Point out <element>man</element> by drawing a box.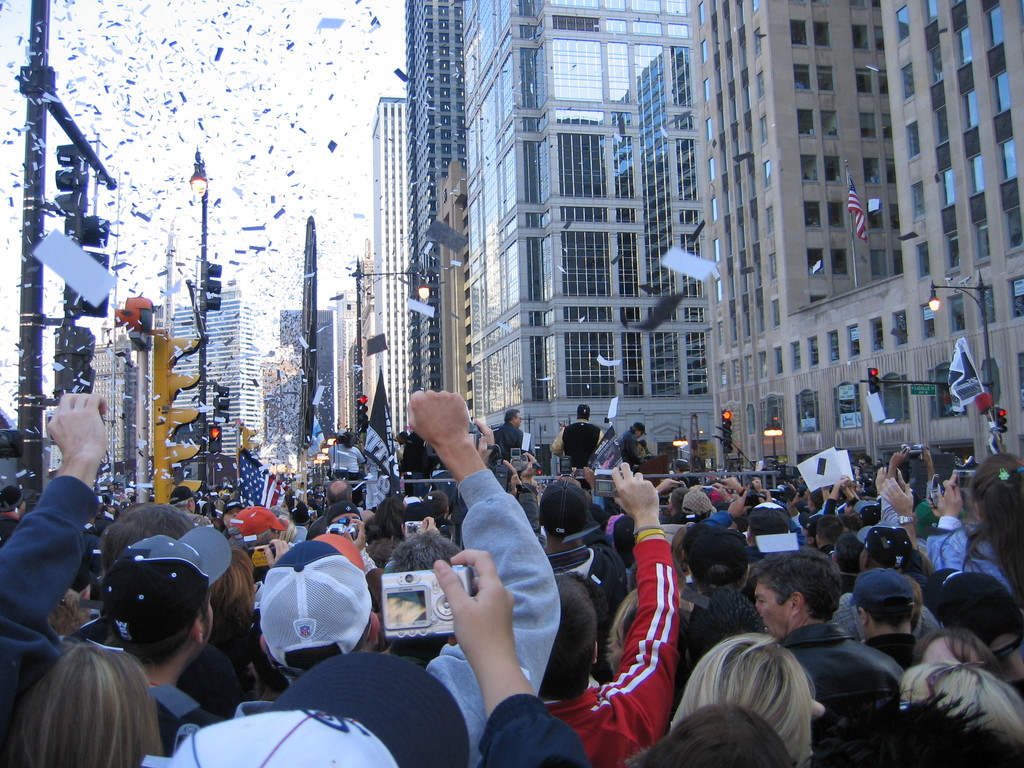
bbox=(492, 409, 527, 465).
